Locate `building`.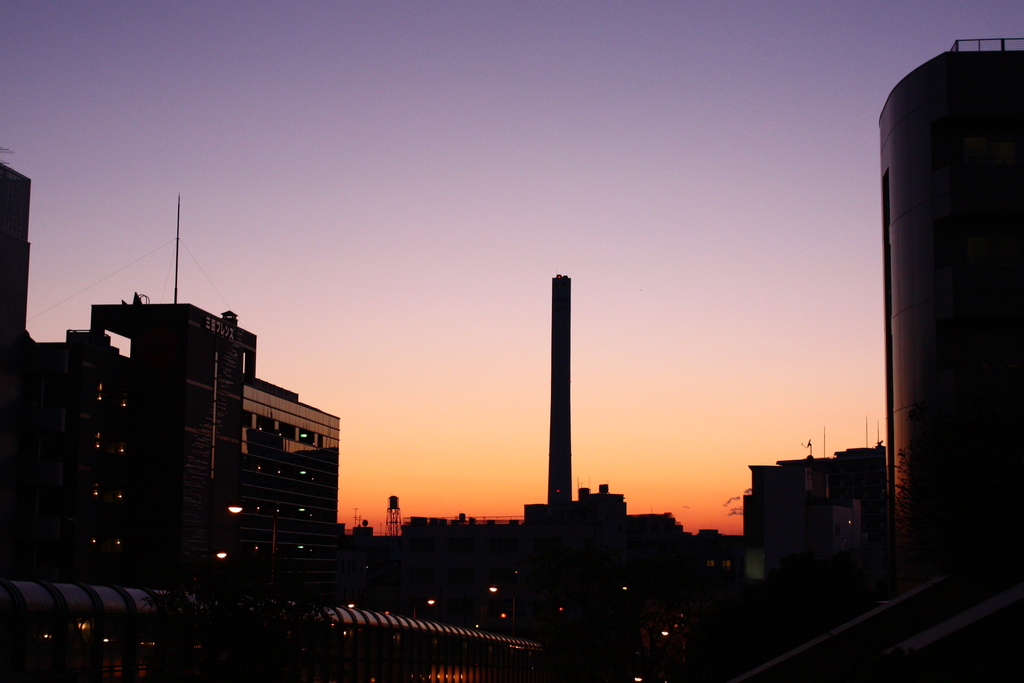
Bounding box: x1=67, y1=193, x2=346, y2=654.
